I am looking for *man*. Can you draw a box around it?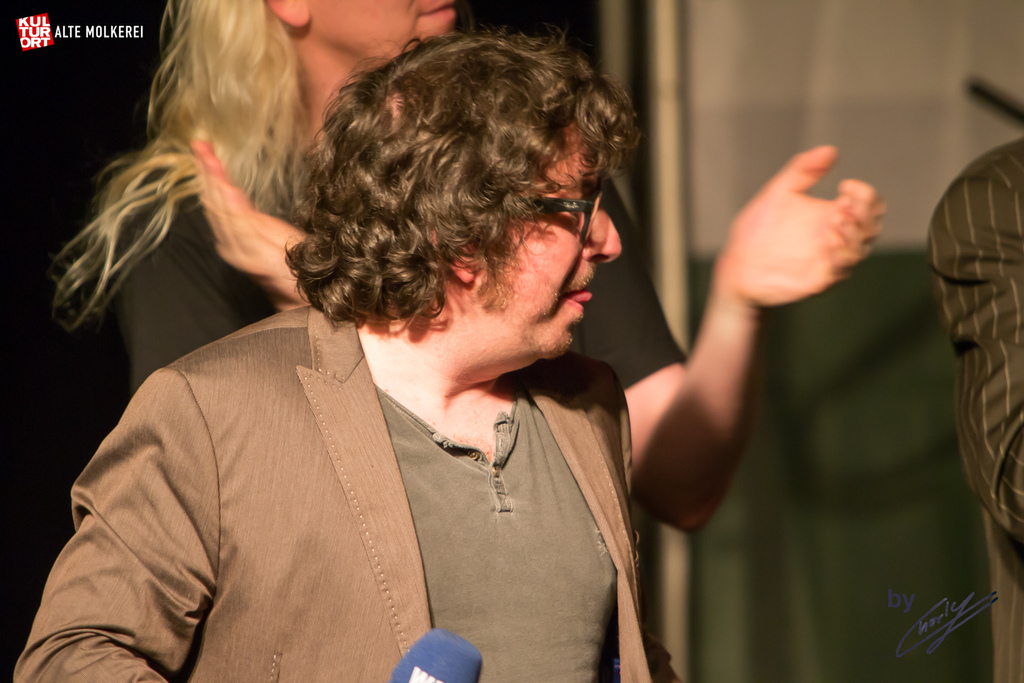
Sure, the bounding box is detection(39, 41, 742, 667).
